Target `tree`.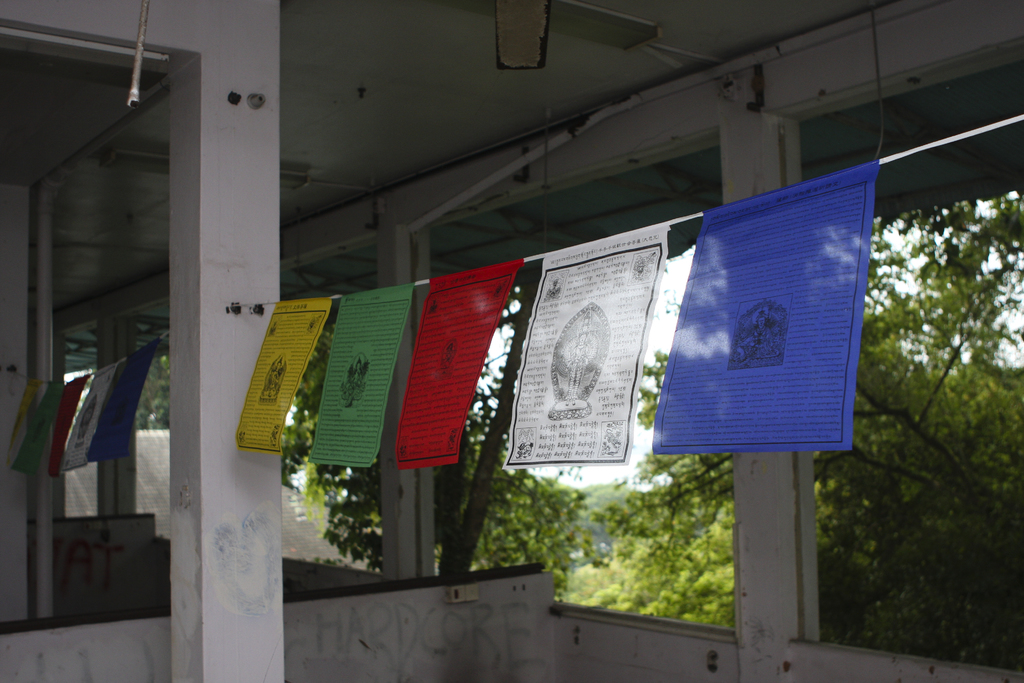
Target region: l=580, t=357, r=736, b=625.
